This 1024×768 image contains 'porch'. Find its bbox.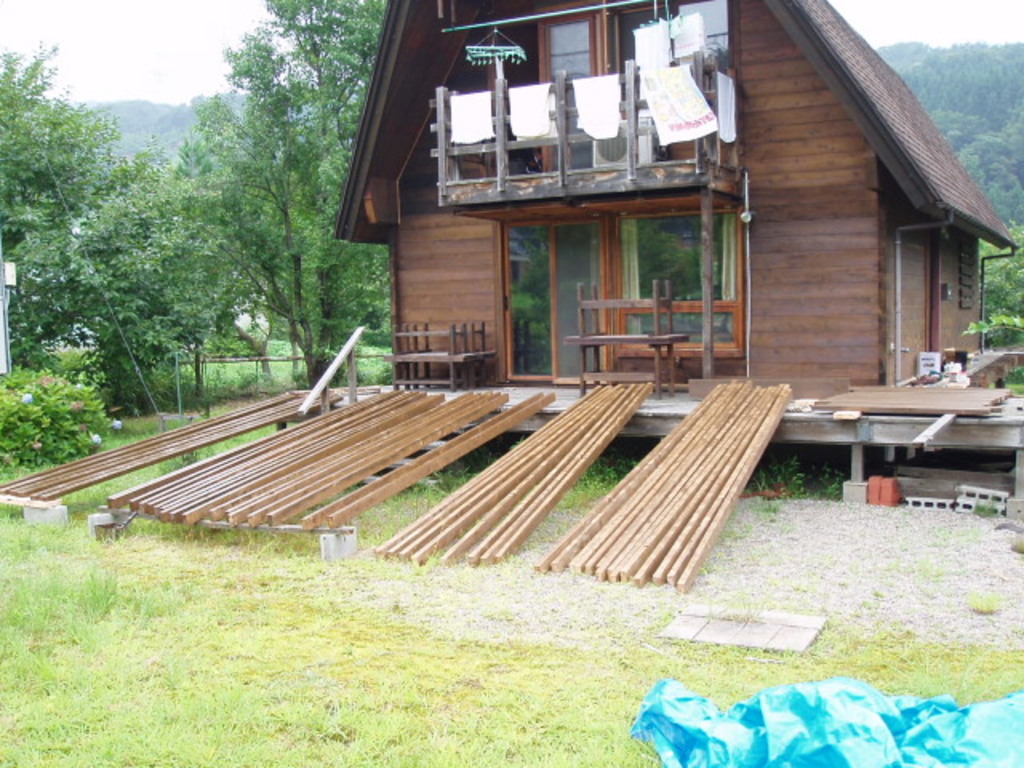
locate(322, 21, 758, 450).
